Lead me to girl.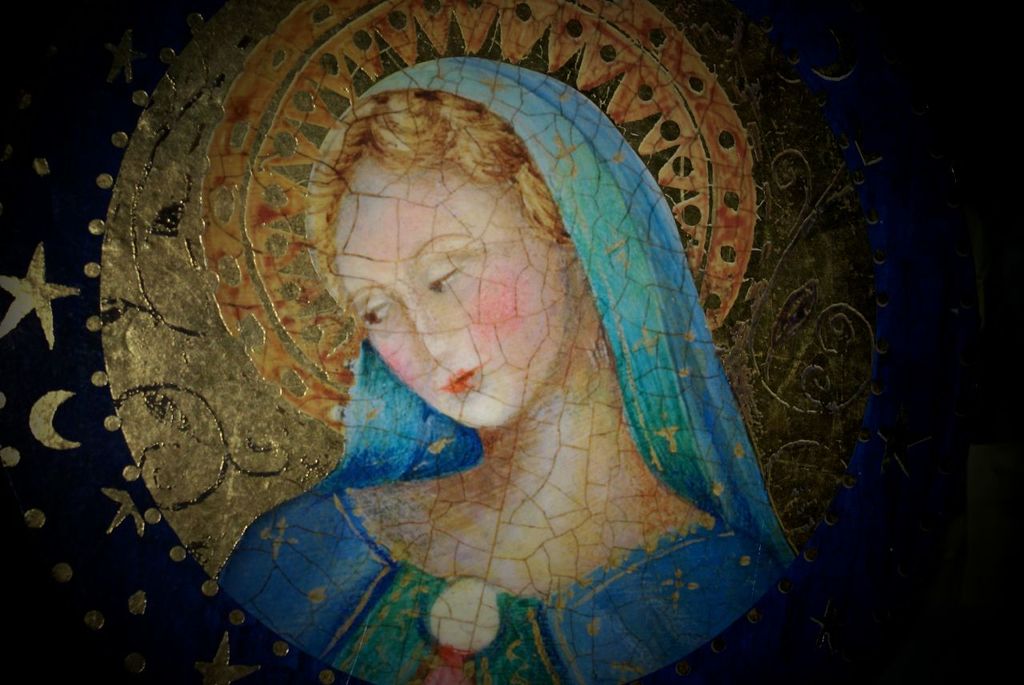
Lead to crop(218, 46, 807, 684).
